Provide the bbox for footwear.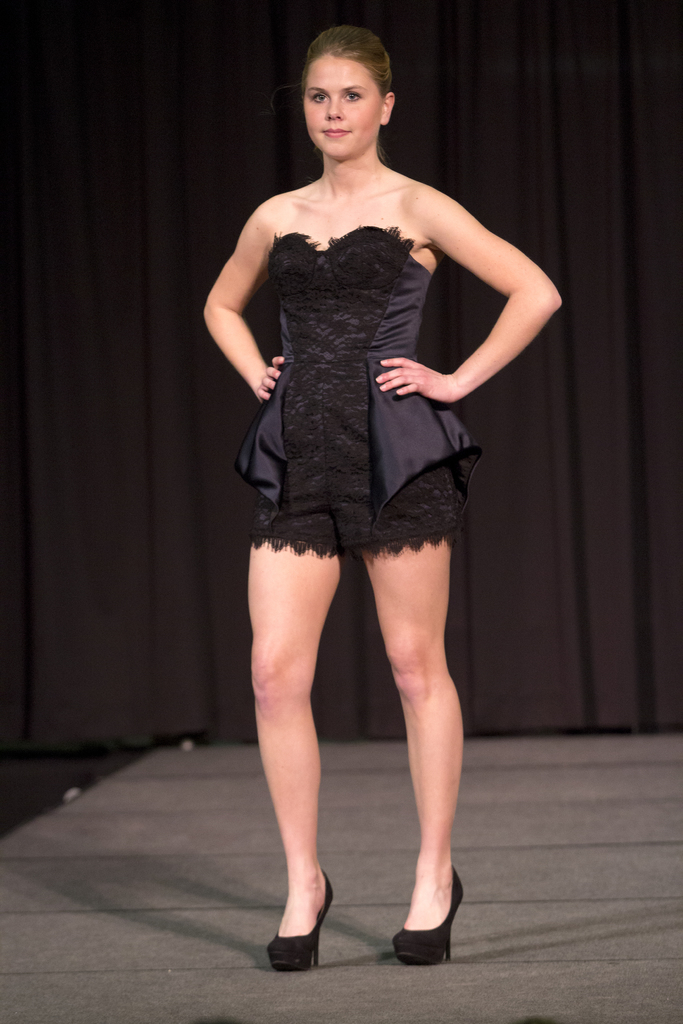
<box>271,861,337,972</box>.
